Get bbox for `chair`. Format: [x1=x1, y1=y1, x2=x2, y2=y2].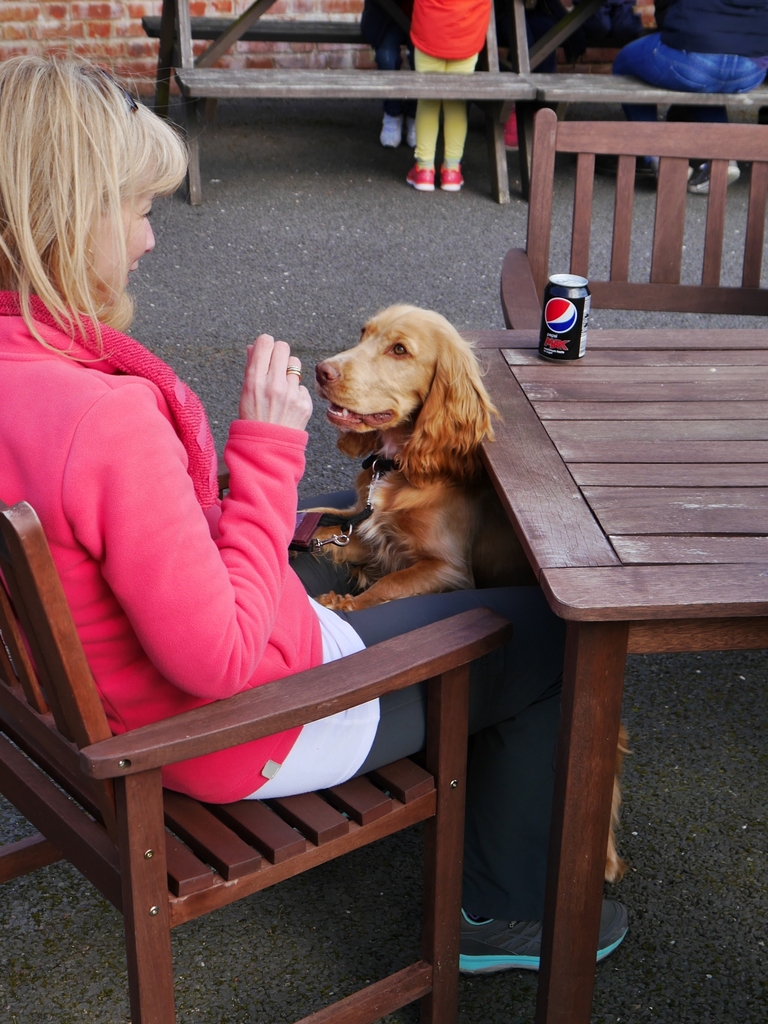
[x1=0, y1=480, x2=540, y2=1023].
